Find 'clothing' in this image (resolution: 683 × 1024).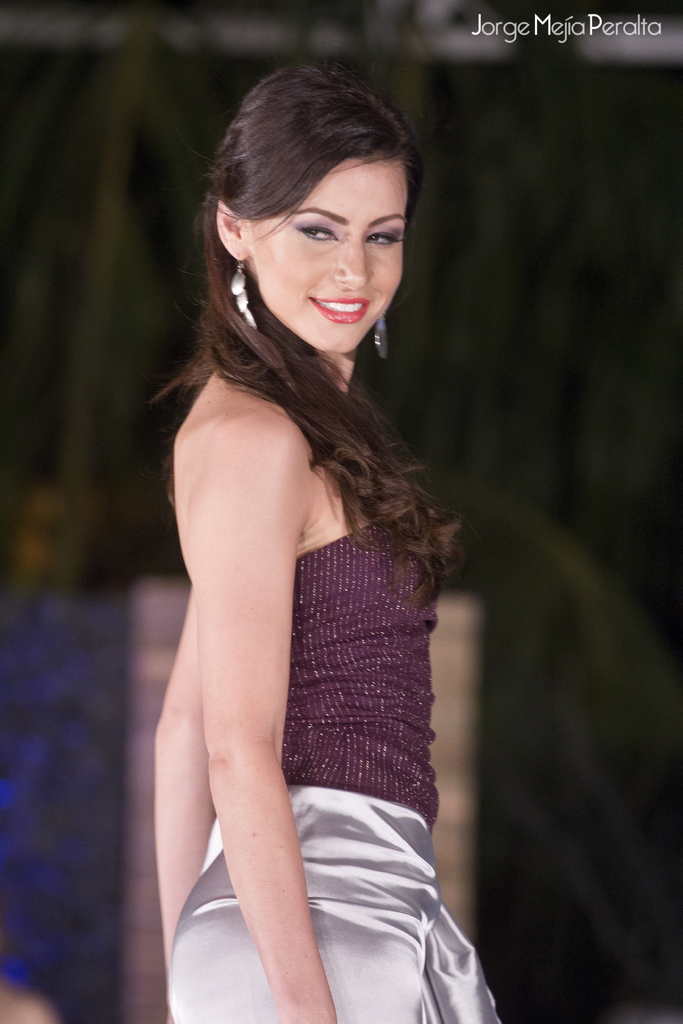
left=161, top=519, right=514, bottom=1020.
